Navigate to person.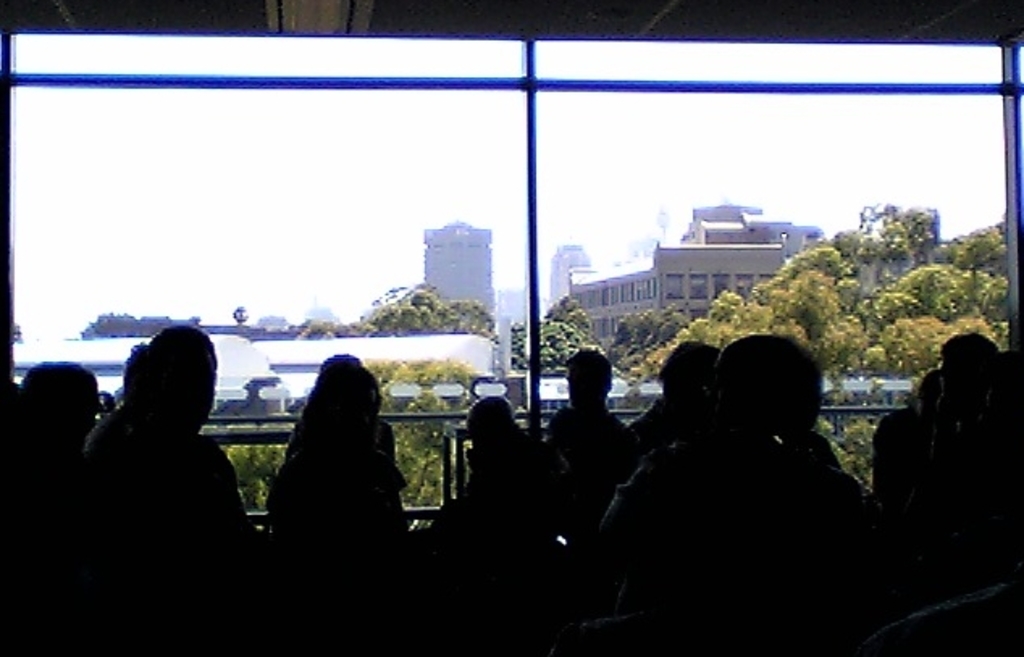
Navigation target: [x1=270, y1=339, x2=396, y2=562].
